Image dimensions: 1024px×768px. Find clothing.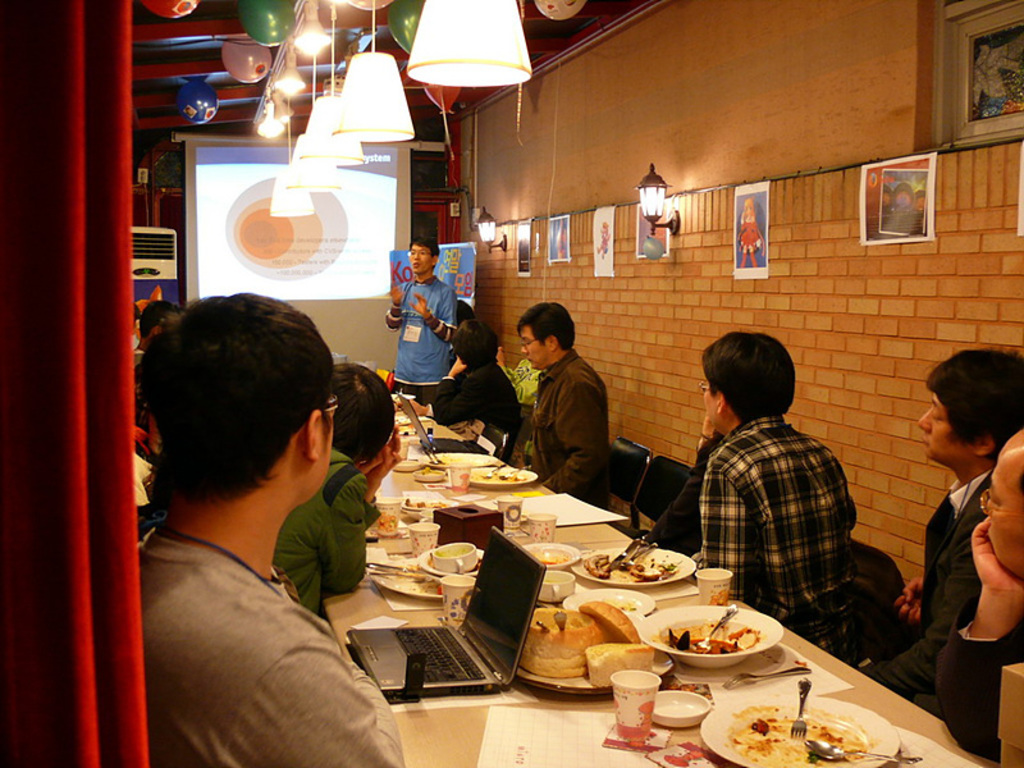
[x1=404, y1=275, x2=451, y2=381].
